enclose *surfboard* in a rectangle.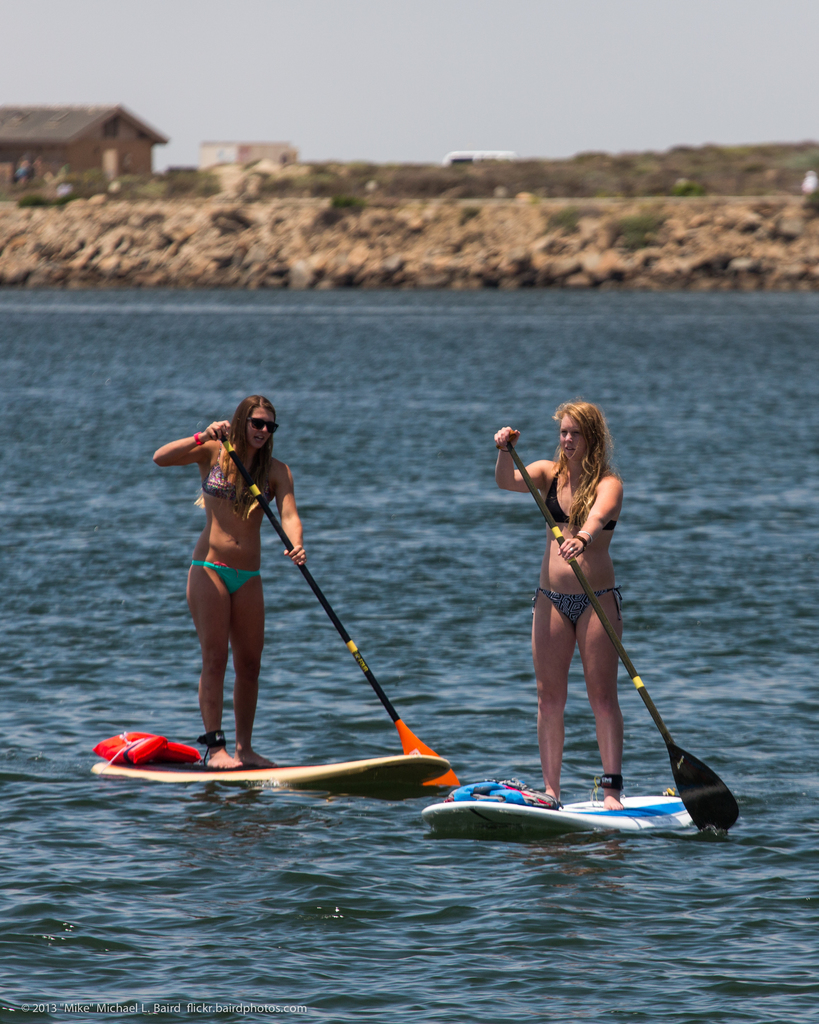
80,751,450,794.
